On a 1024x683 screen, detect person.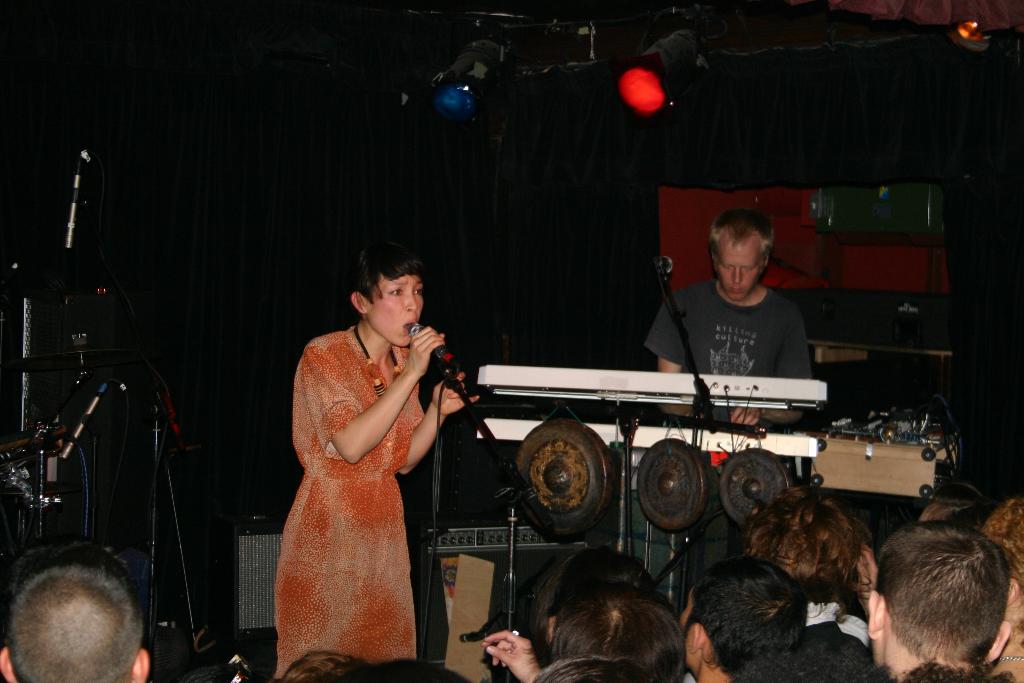
left=659, top=197, right=831, bottom=429.
